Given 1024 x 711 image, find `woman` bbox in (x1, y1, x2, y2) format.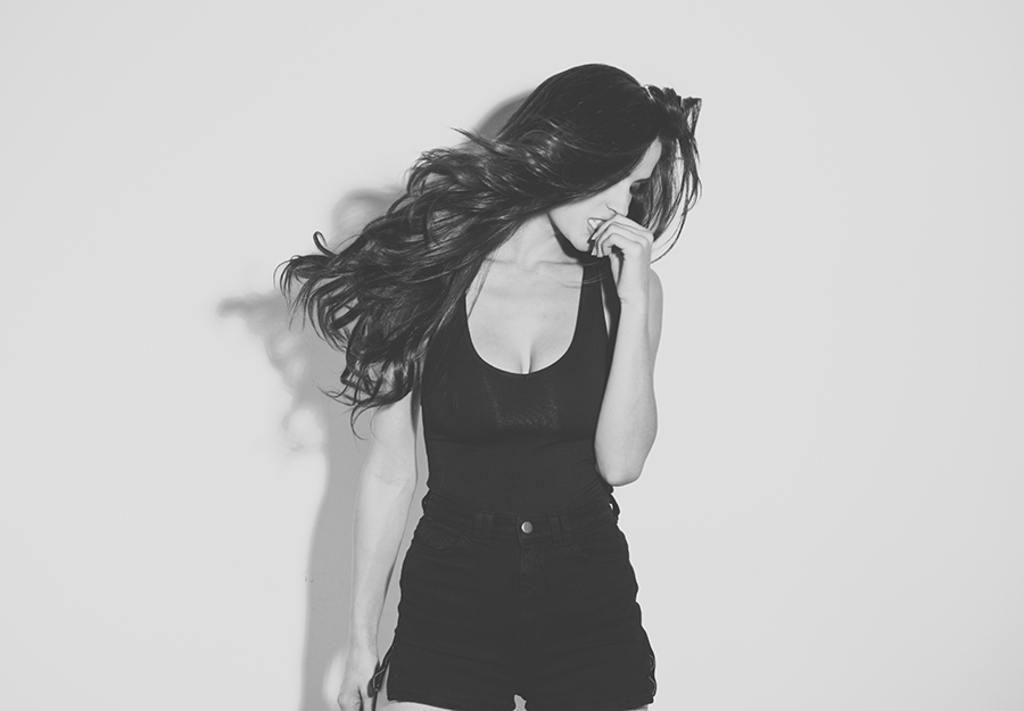
(246, 41, 715, 698).
